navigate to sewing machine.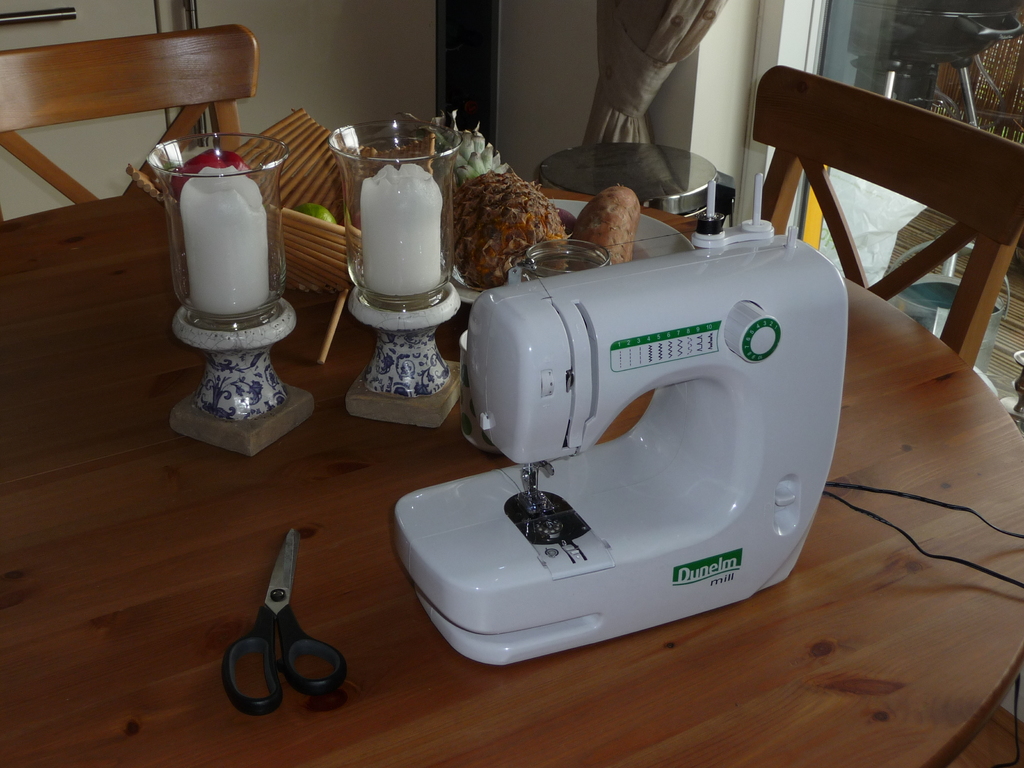
Navigation target: l=394, t=163, r=850, b=668.
